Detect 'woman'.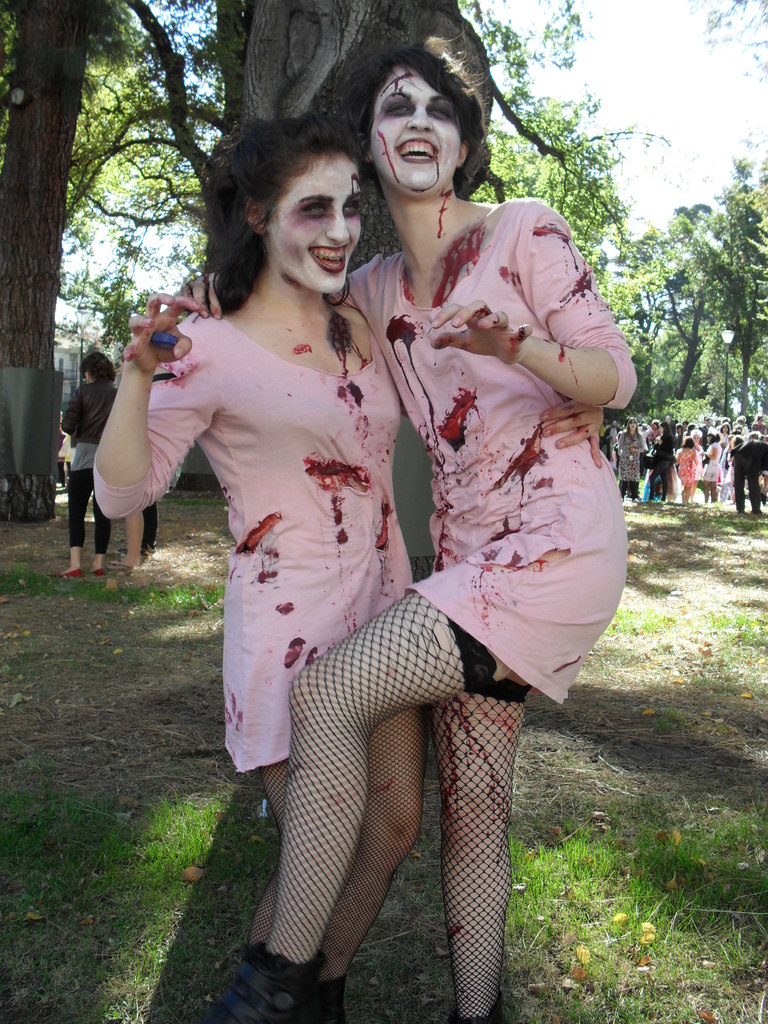
Detected at 675,435,701,505.
